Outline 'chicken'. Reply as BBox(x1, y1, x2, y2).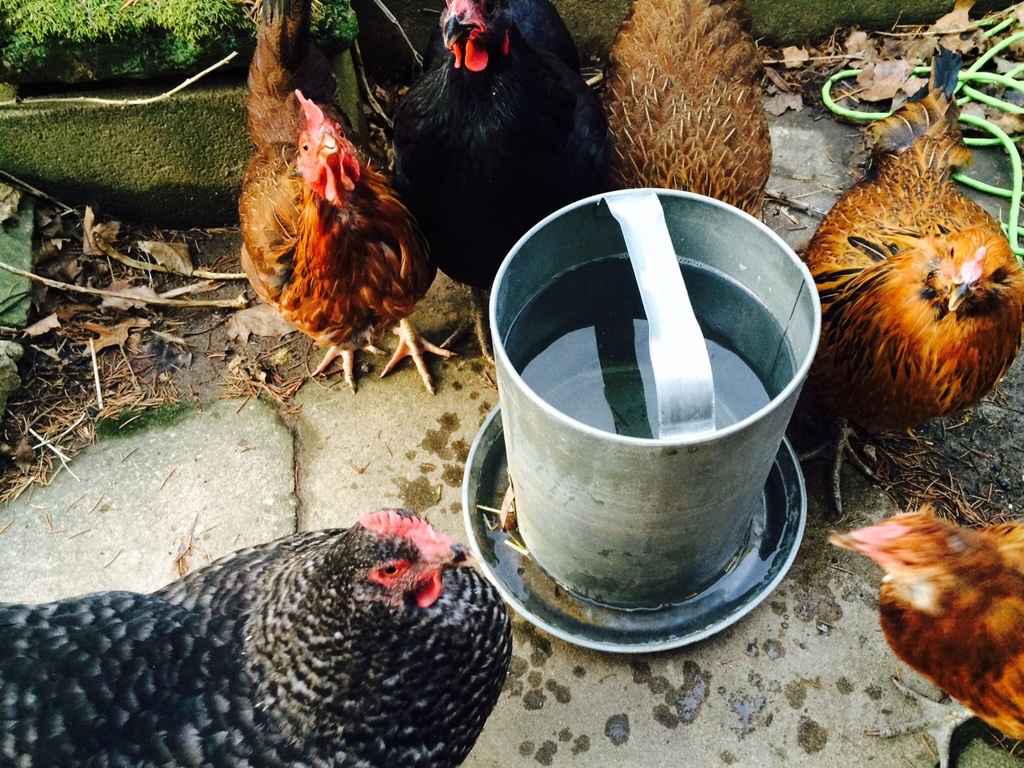
BBox(818, 511, 1023, 767).
